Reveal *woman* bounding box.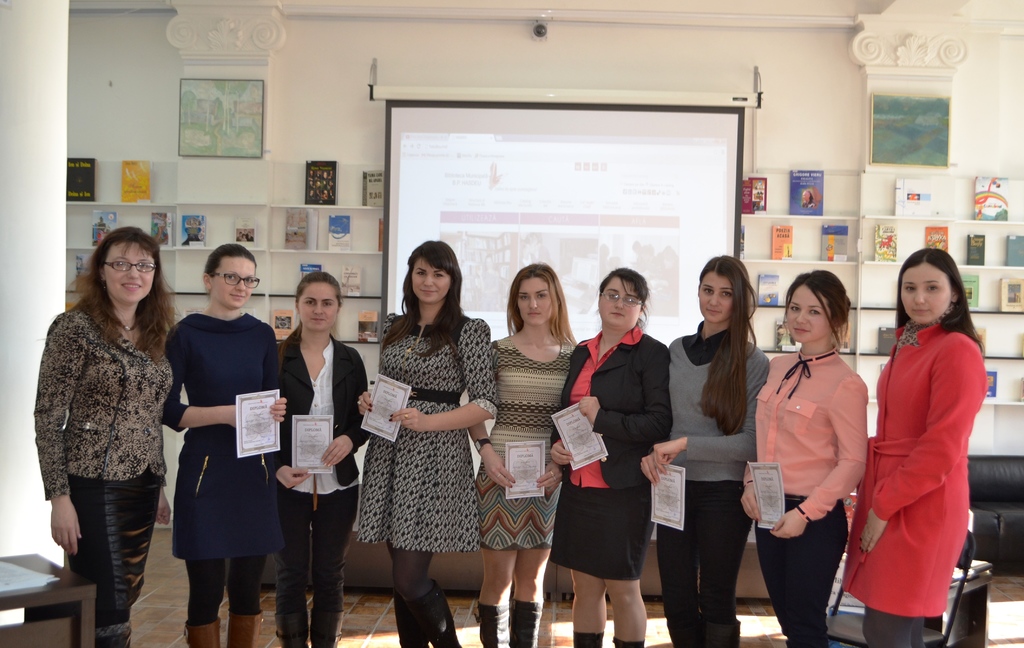
Revealed: [x1=764, y1=273, x2=887, y2=647].
